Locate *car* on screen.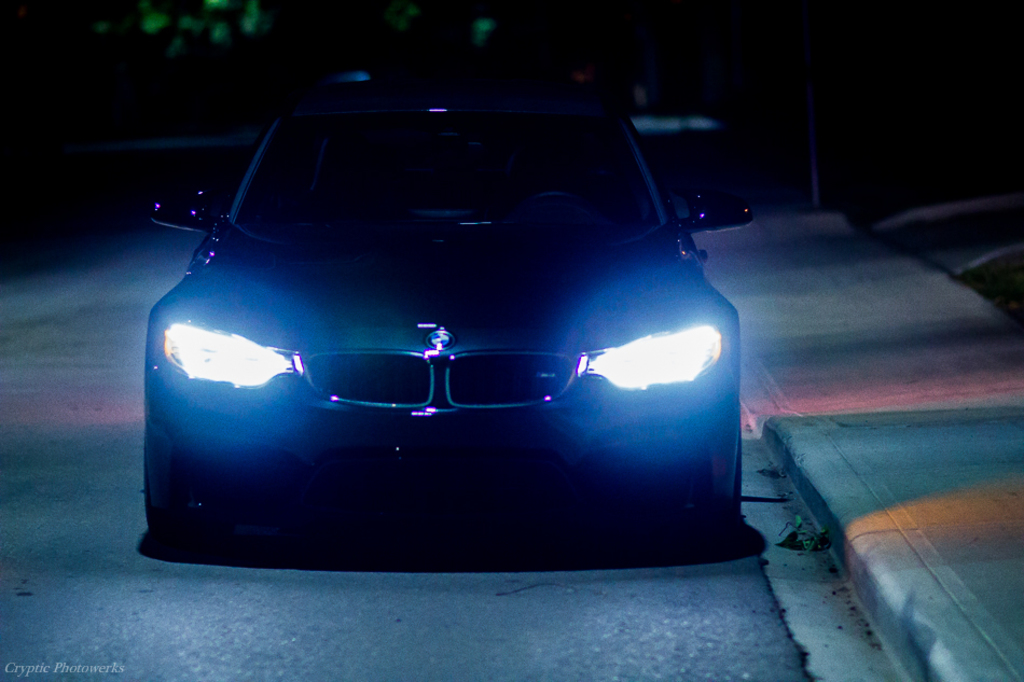
On screen at bbox=[126, 81, 755, 587].
